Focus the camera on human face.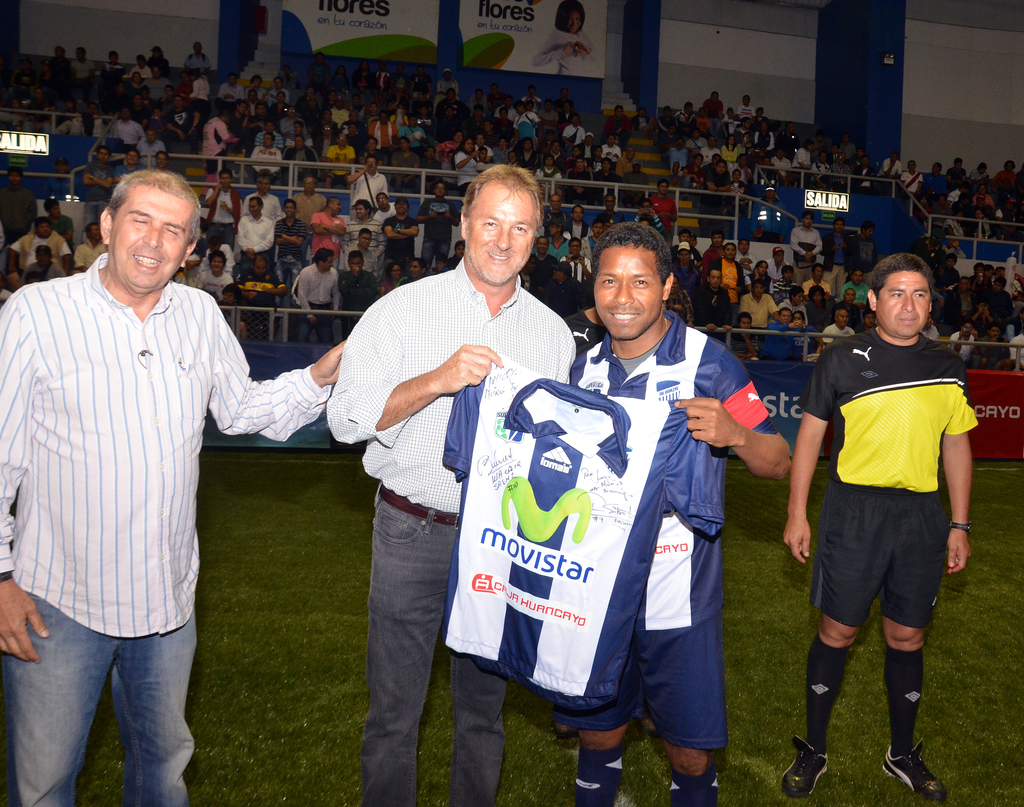
Focus region: left=127, top=149, right=139, bottom=163.
